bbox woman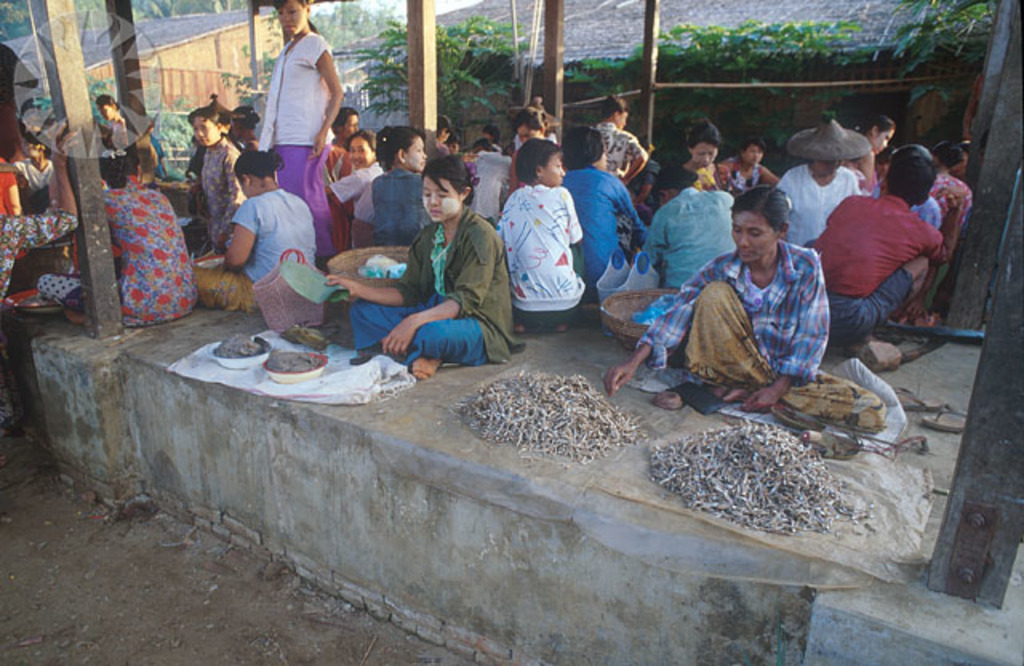
[left=259, top=0, right=339, bottom=267]
